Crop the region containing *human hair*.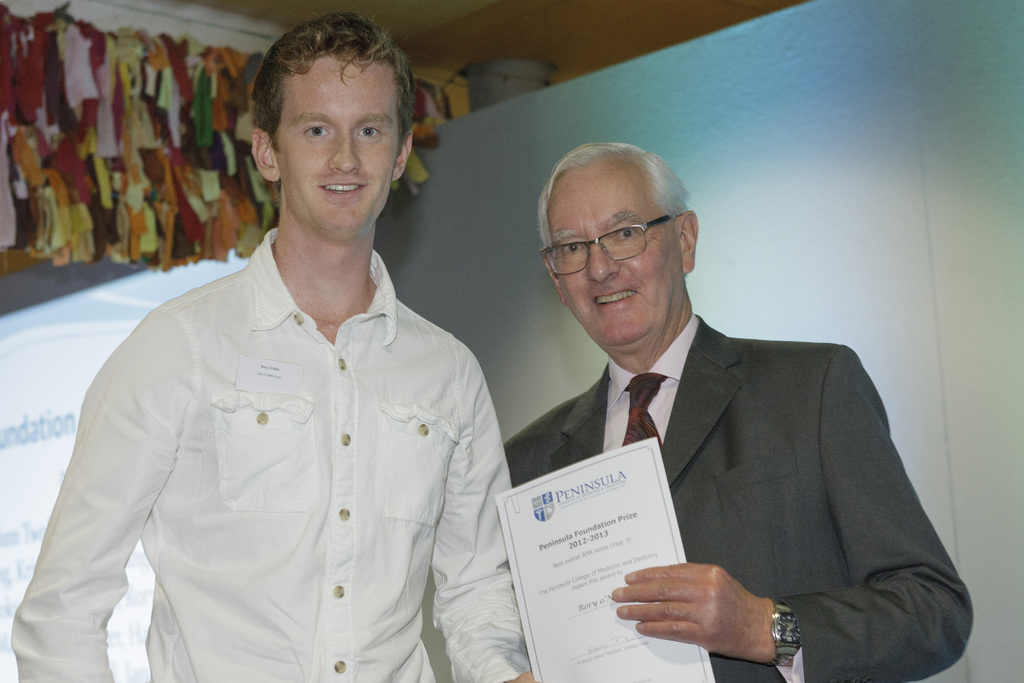
Crop region: box(541, 136, 692, 243).
